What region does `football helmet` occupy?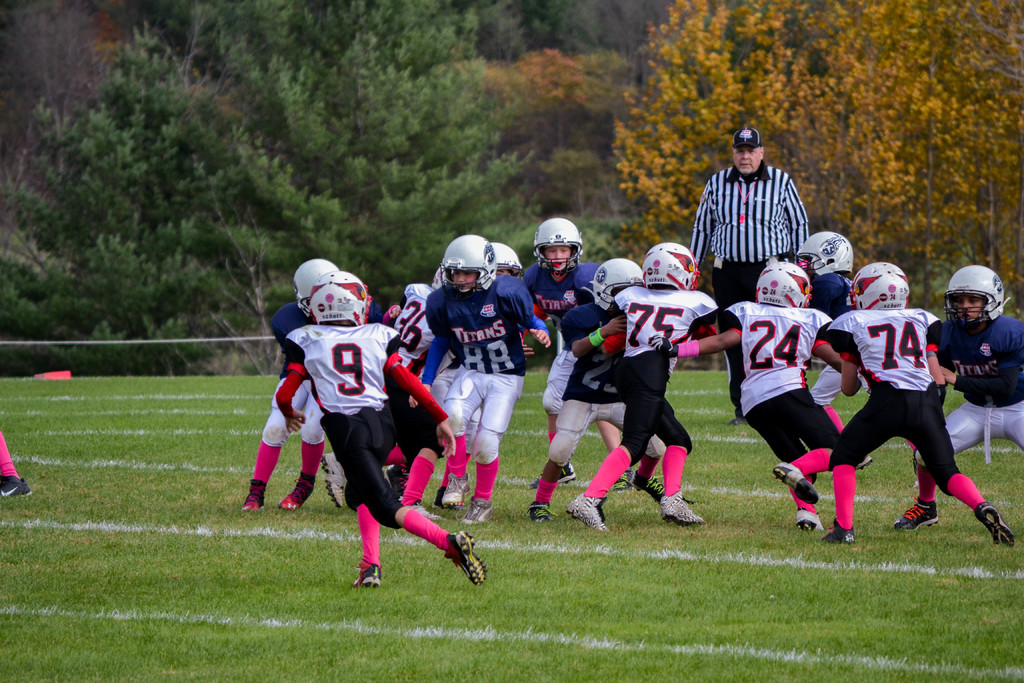
643/239/699/293.
